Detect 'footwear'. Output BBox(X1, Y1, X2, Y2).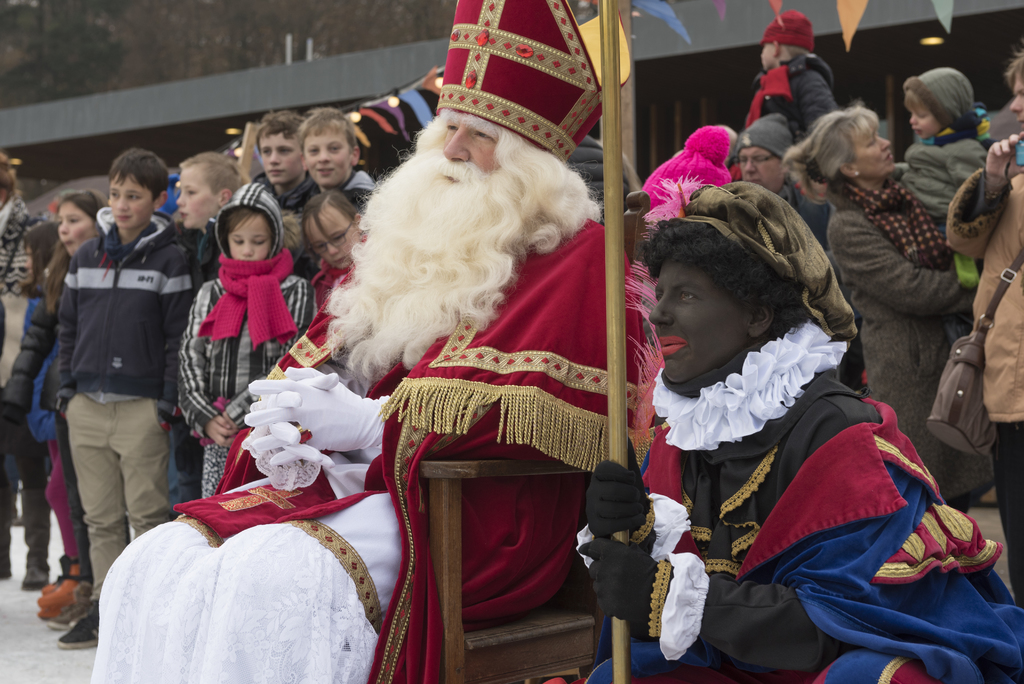
BBox(49, 598, 88, 628).
